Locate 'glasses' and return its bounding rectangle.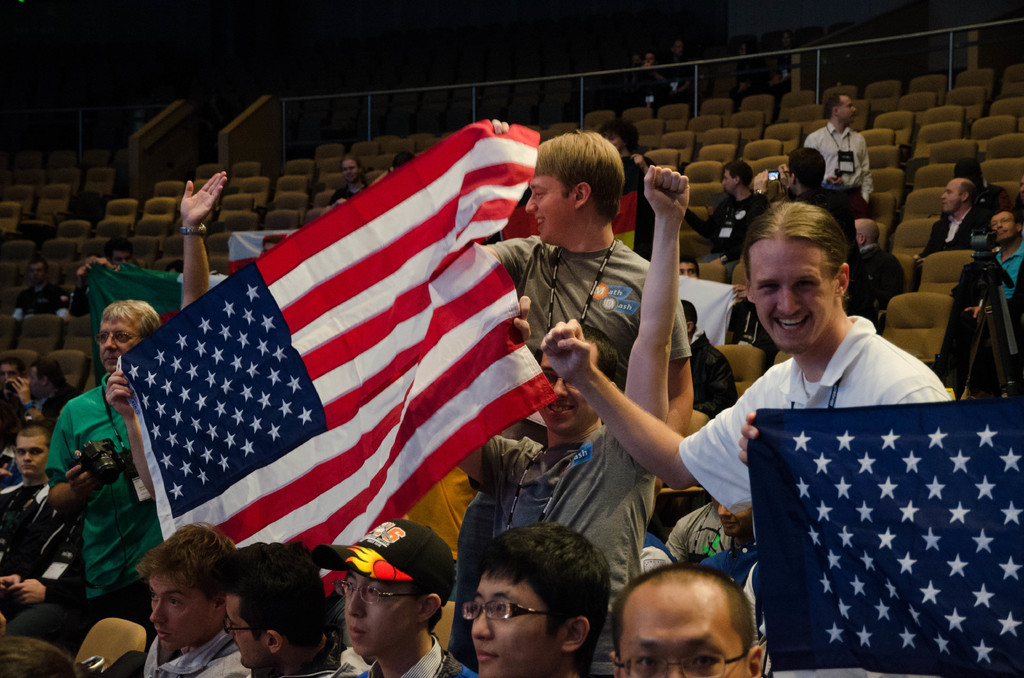
[93, 332, 135, 344].
